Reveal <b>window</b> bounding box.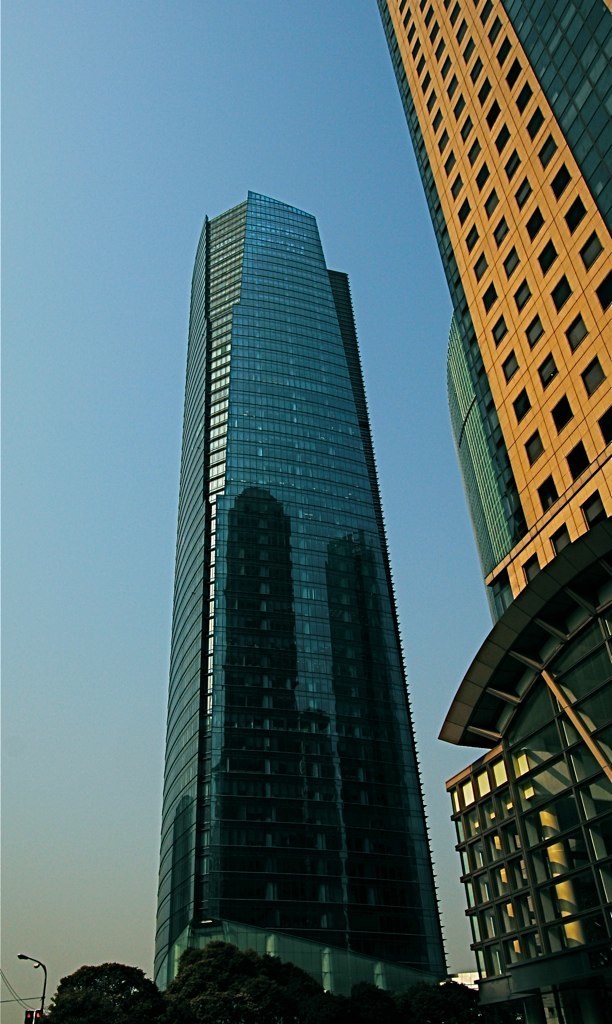
Revealed: rect(534, 470, 559, 517).
